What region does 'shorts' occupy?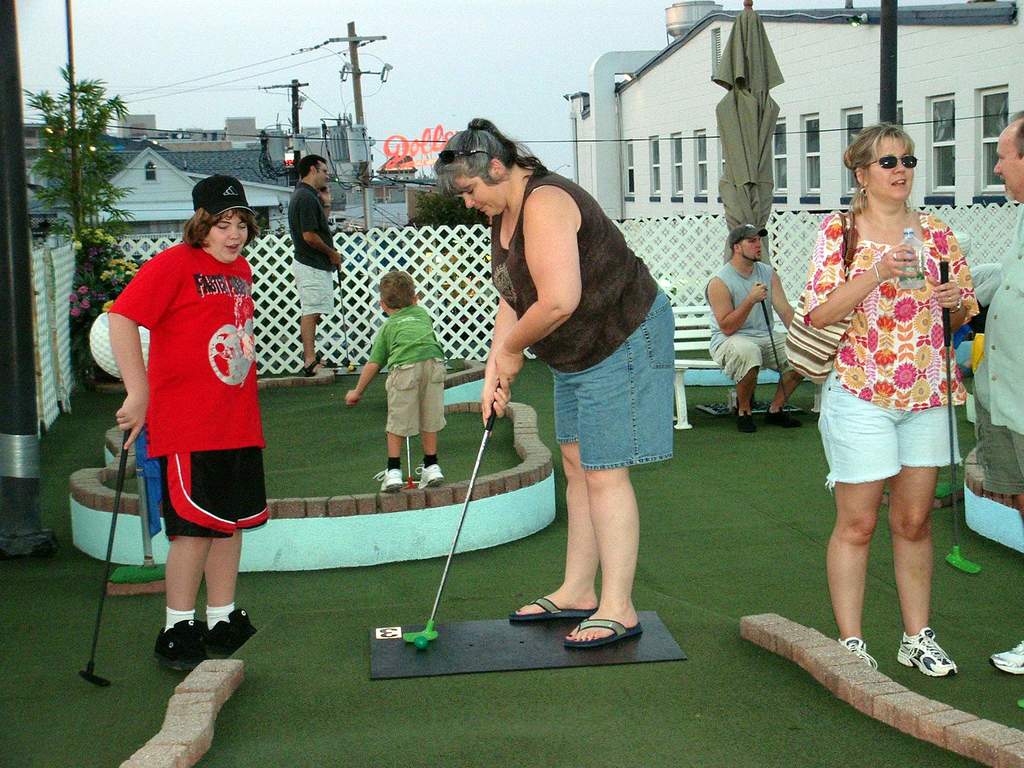
rect(165, 447, 271, 534).
